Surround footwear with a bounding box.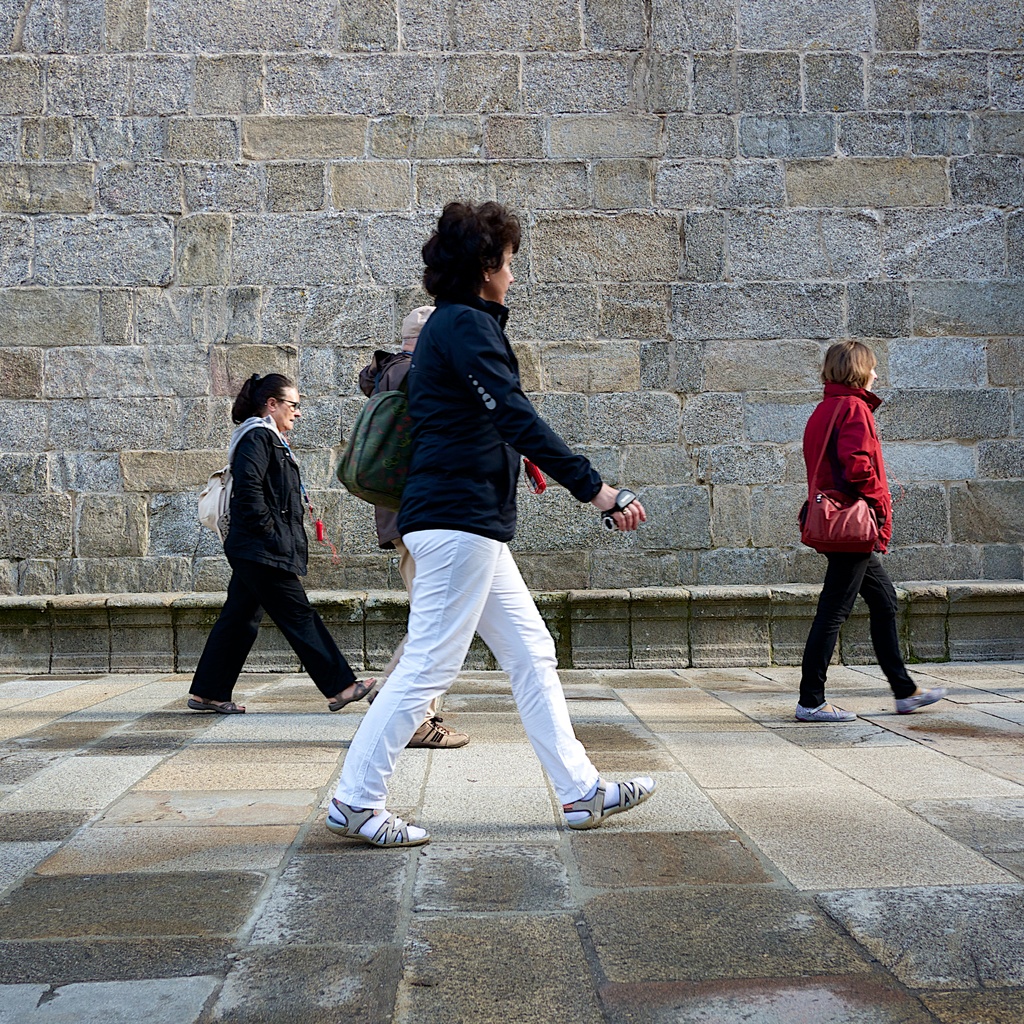
405,715,467,746.
